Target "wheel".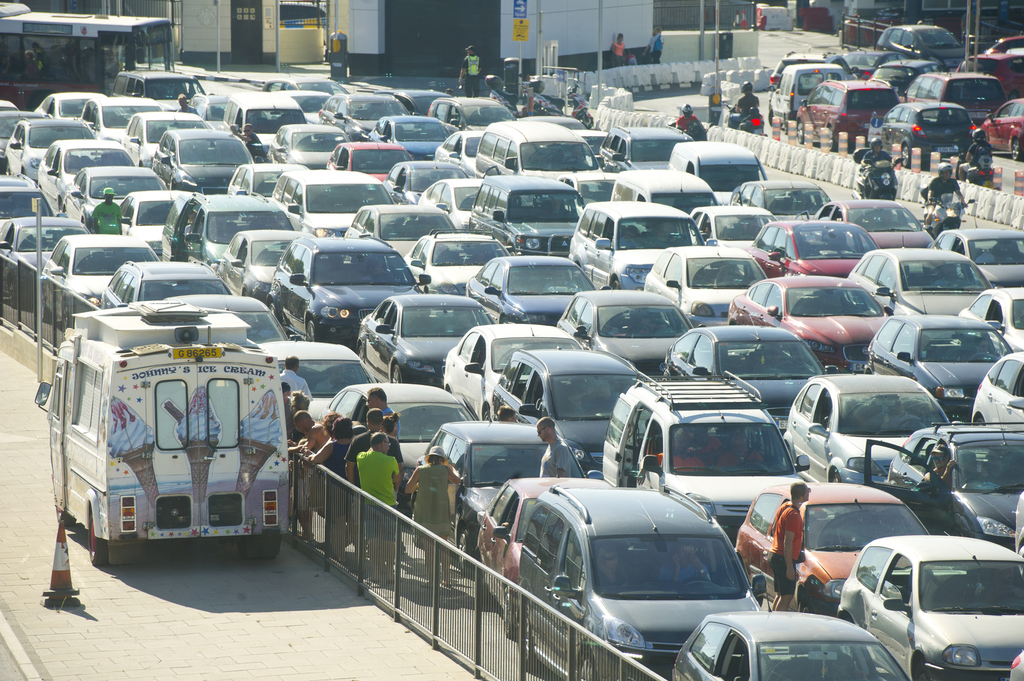
Target region: 1009, 138, 1021, 159.
